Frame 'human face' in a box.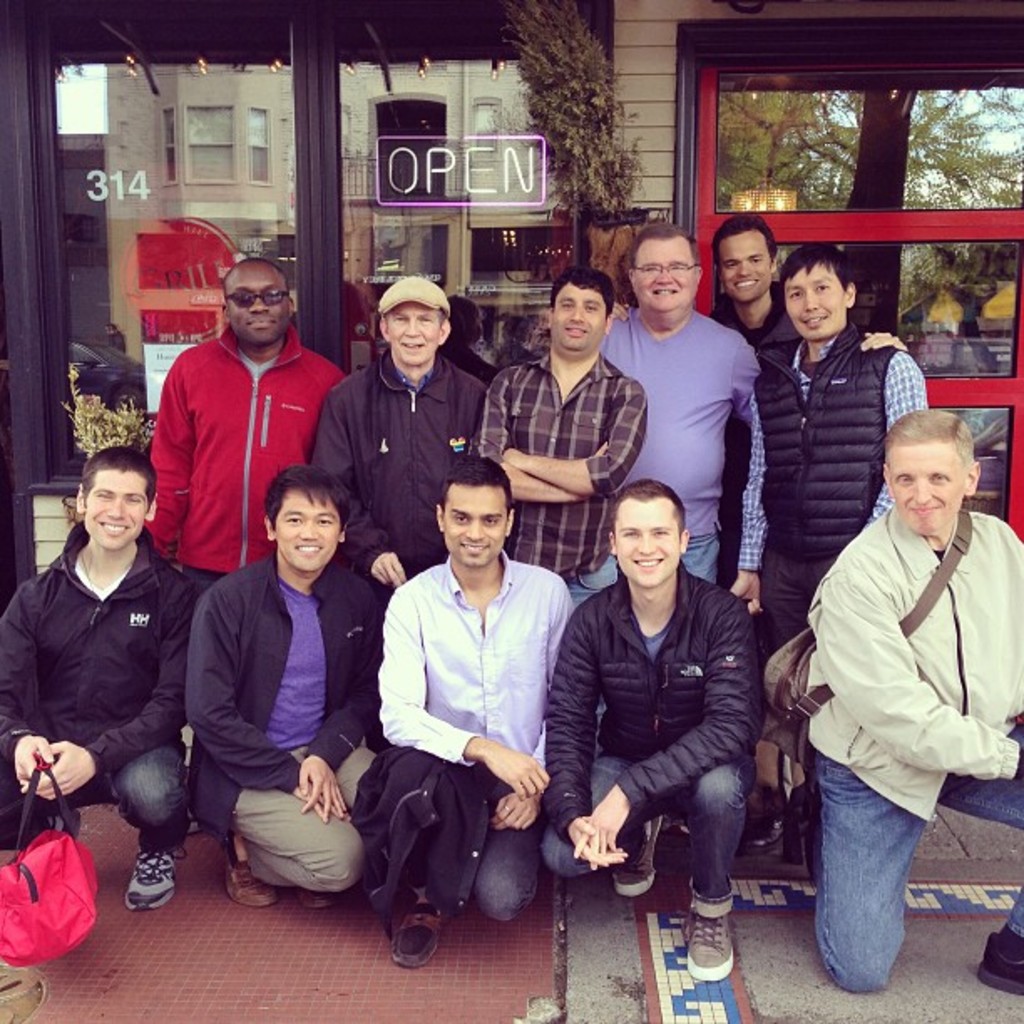
bbox=[631, 244, 703, 310].
